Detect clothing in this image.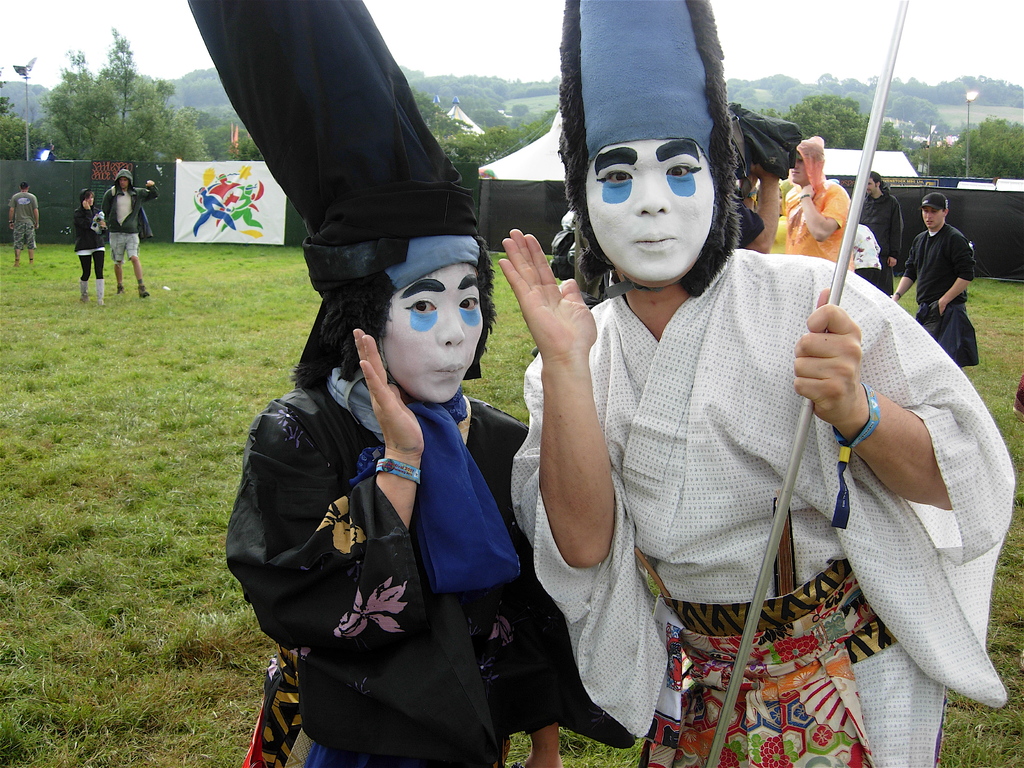
Detection: <bbox>895, 225, 983, 355</bbox>.
